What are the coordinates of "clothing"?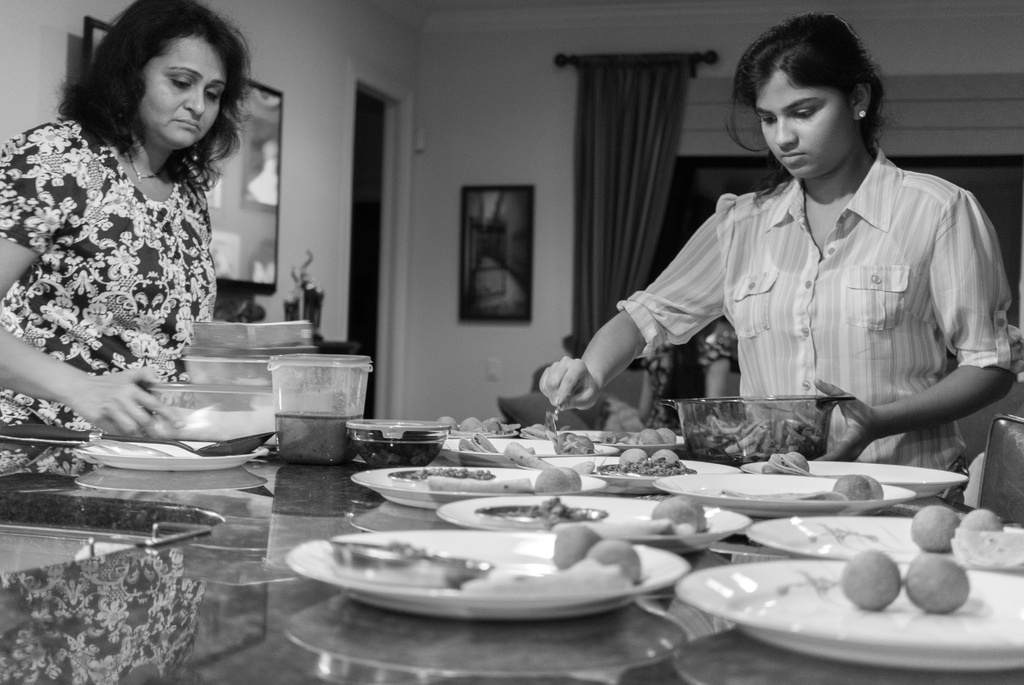
642 327 730 434.
